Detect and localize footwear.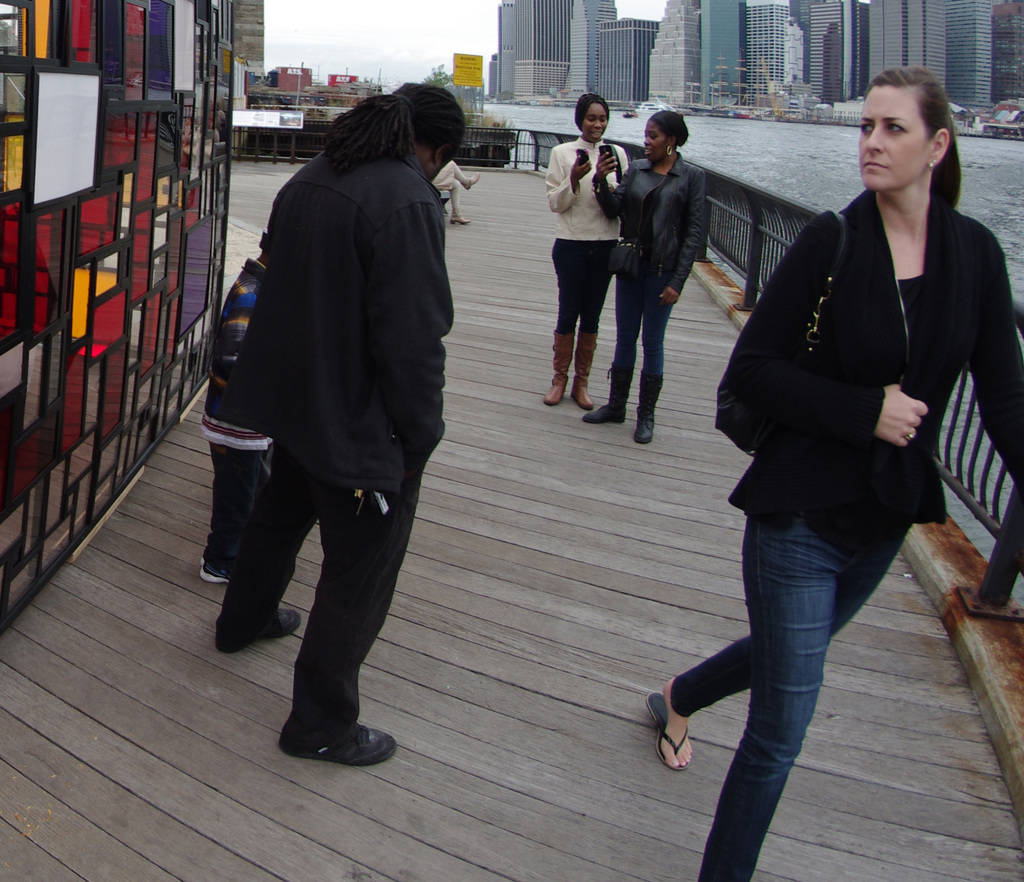
Localized at detection(649, 689, 689, 770).
